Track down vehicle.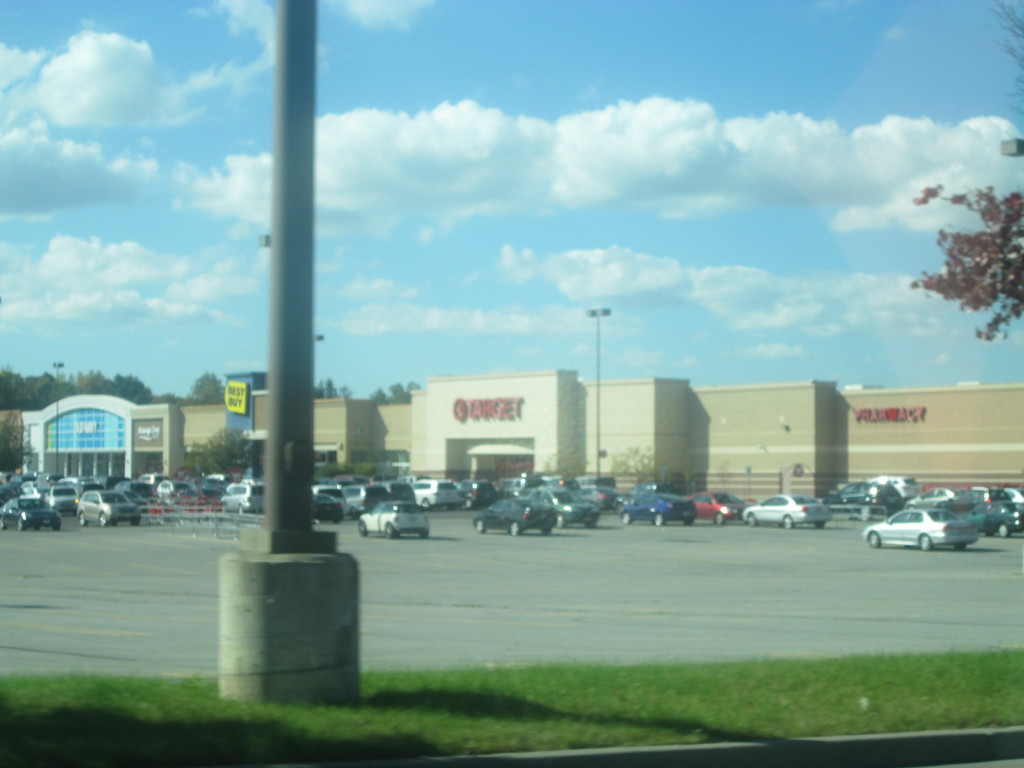
Tracked to left=154, top=479, right=193, bottom=500.
